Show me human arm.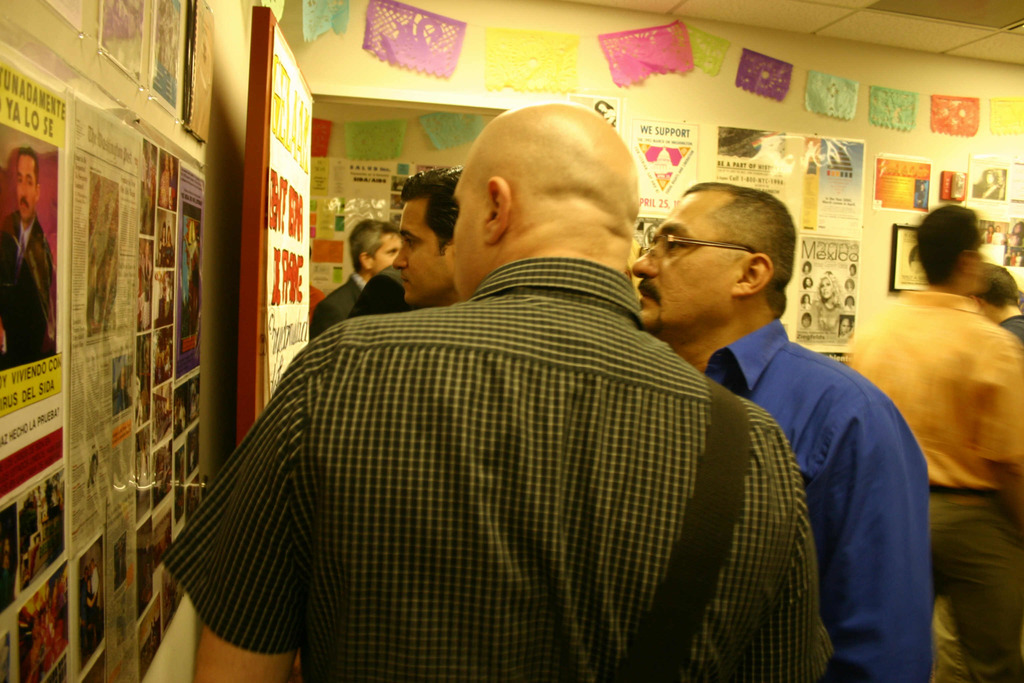
human arm is here: left=757, top=500, right=819, bottom=682.
